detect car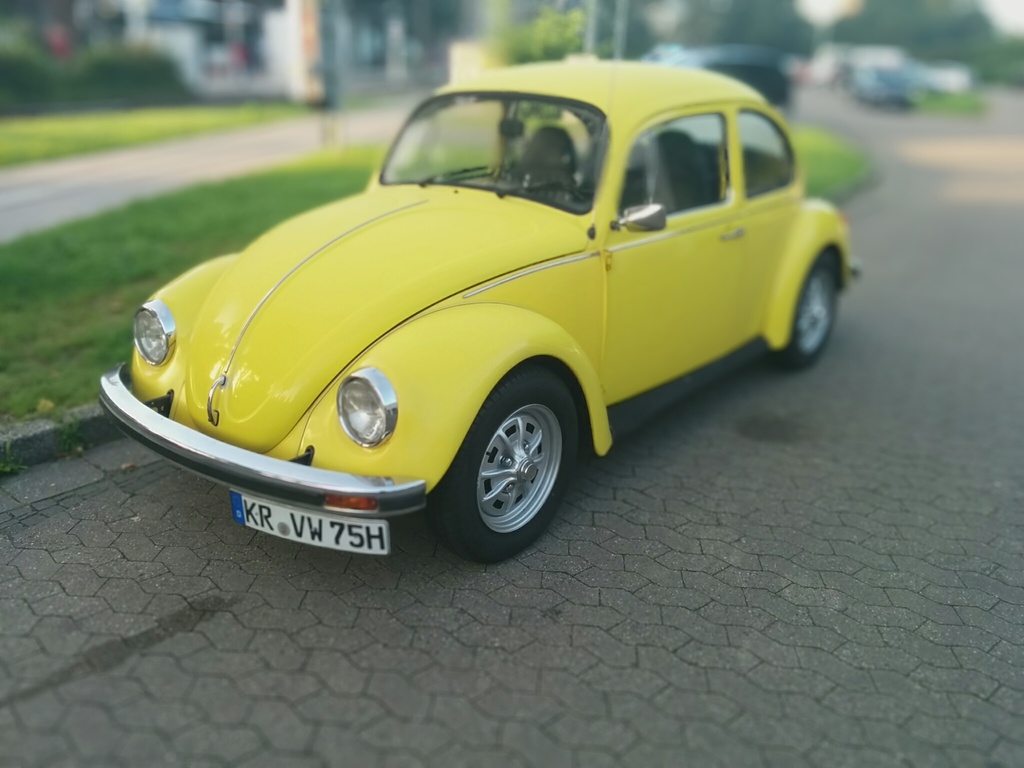
(left=104, top=60, right=867, bottom=570)
